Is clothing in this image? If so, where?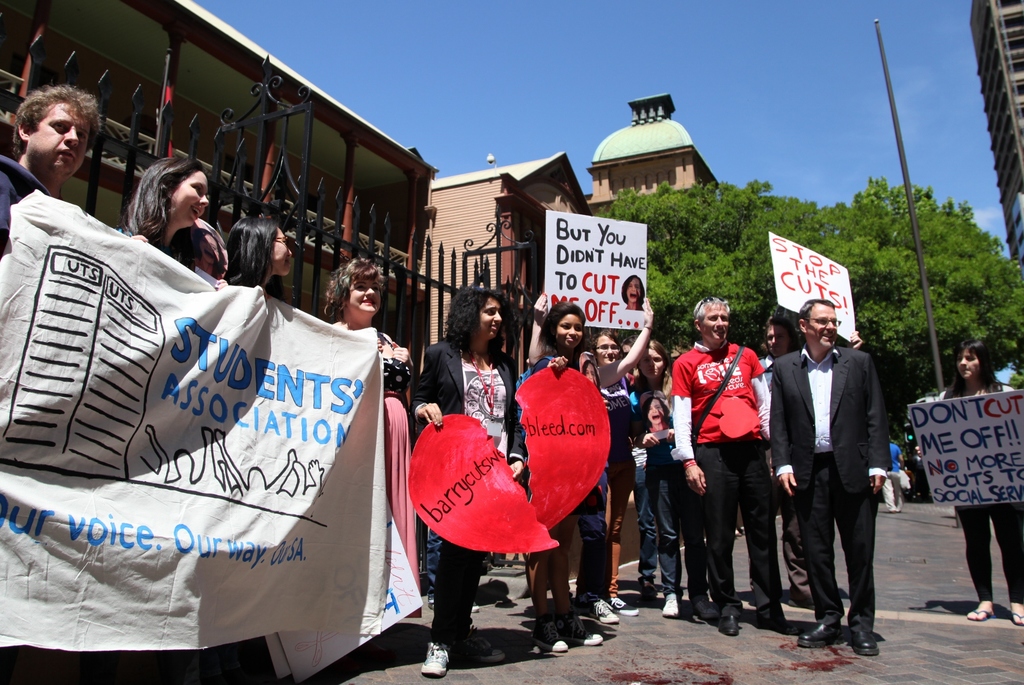
Yes, at pyautogui.locateOnScreen(934, 384, 1023, 603).
